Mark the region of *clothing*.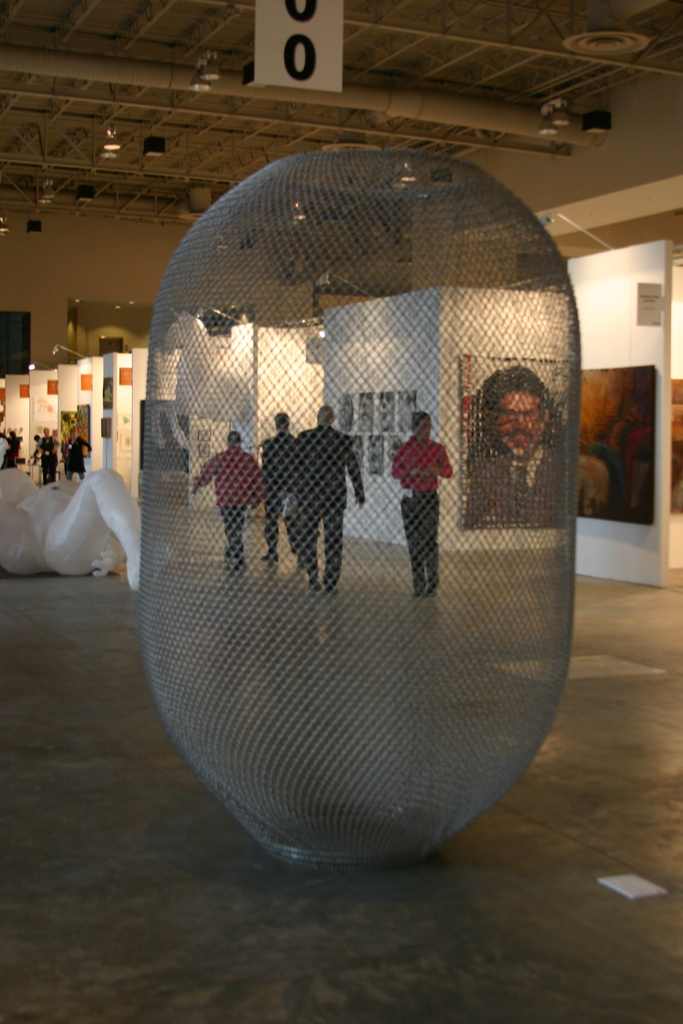
Region: l=37, t=436, r=56, b=486.
